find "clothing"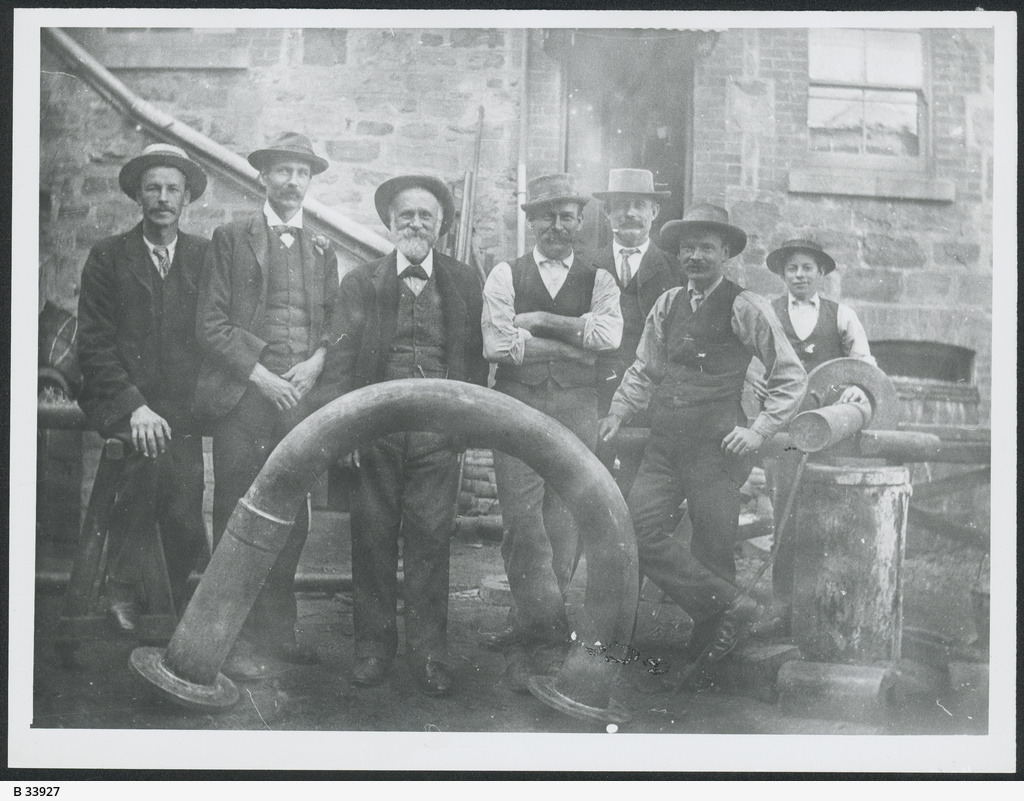
{"left": 761, "top": 291, "right": 883, "bottom": 600}
